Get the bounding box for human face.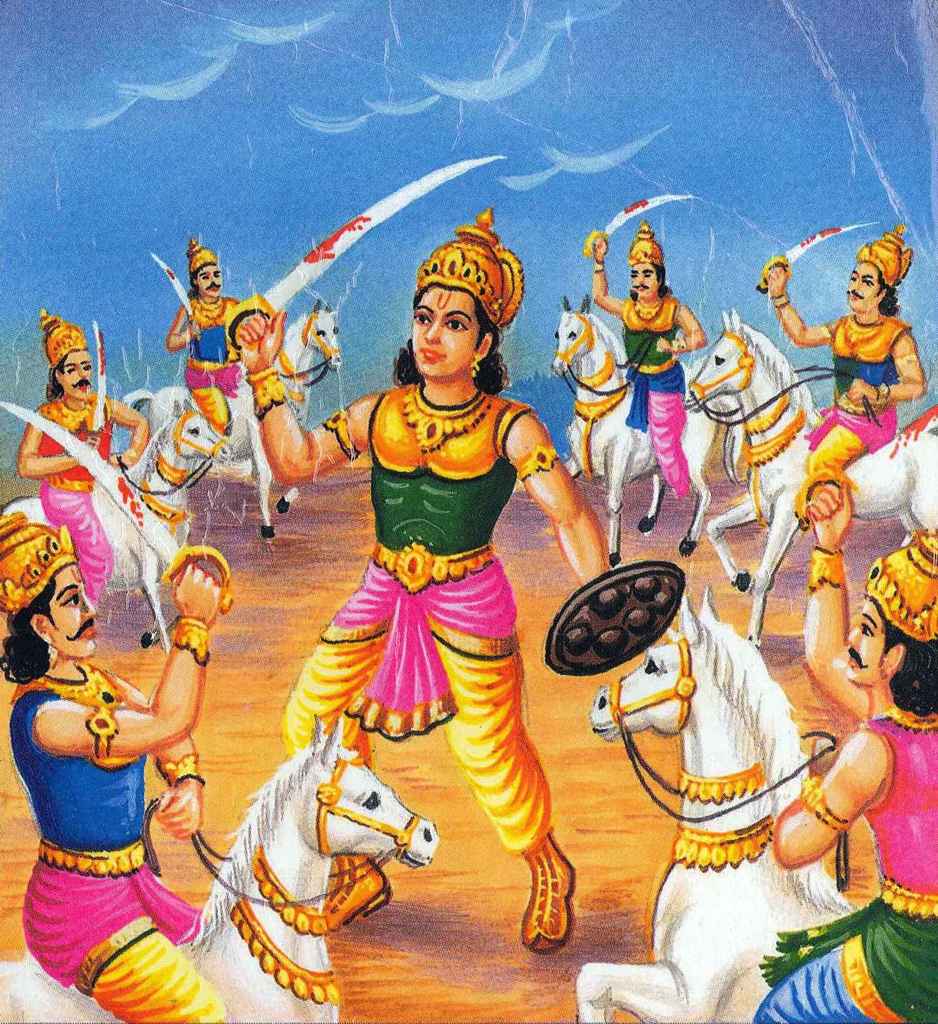
<bbox>627, 258, 658, 300</bbox>.
